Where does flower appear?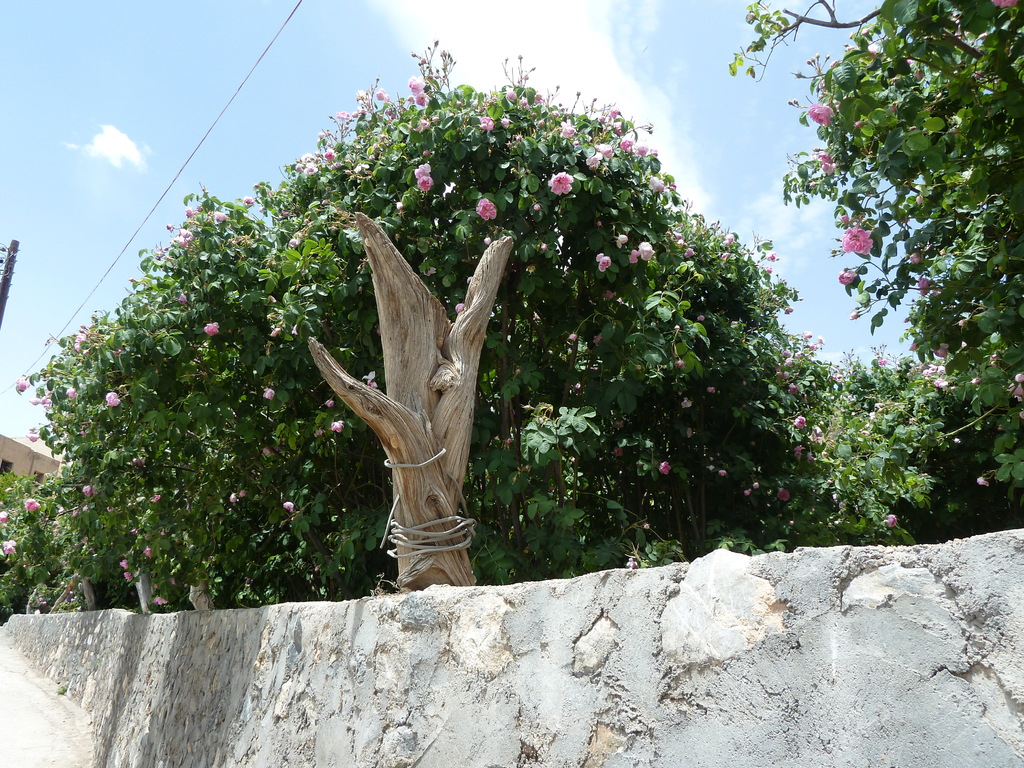
Appears at pyautogui.locateOnScreen(506, 93, 516, 104).
